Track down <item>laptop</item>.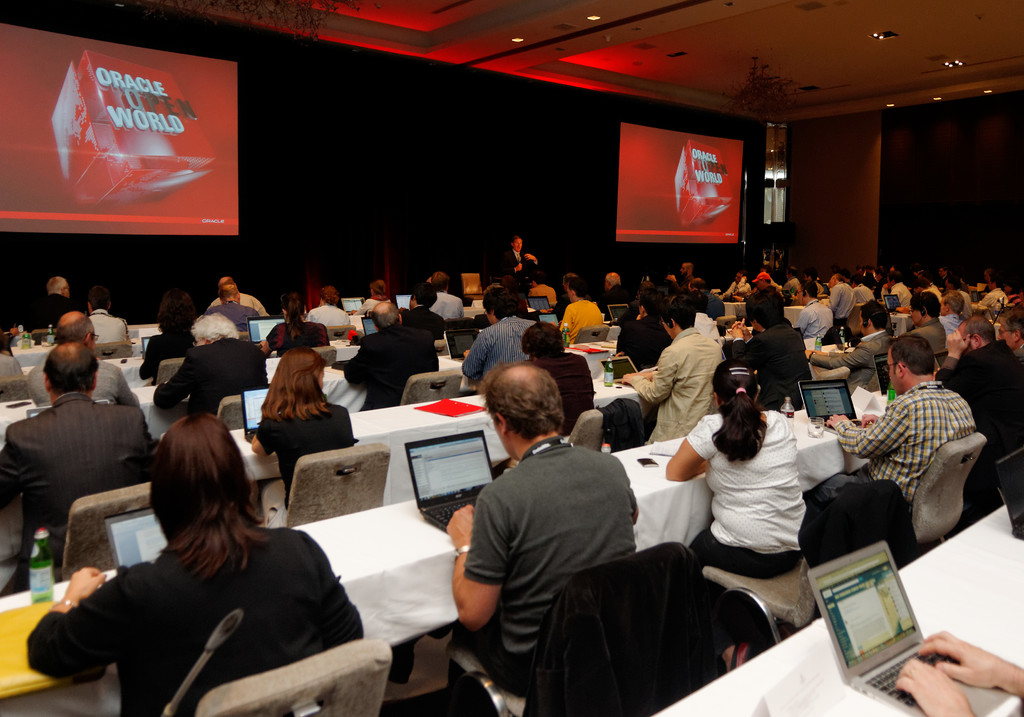
Tracked to l=527, t=295, r=550, b=311.
